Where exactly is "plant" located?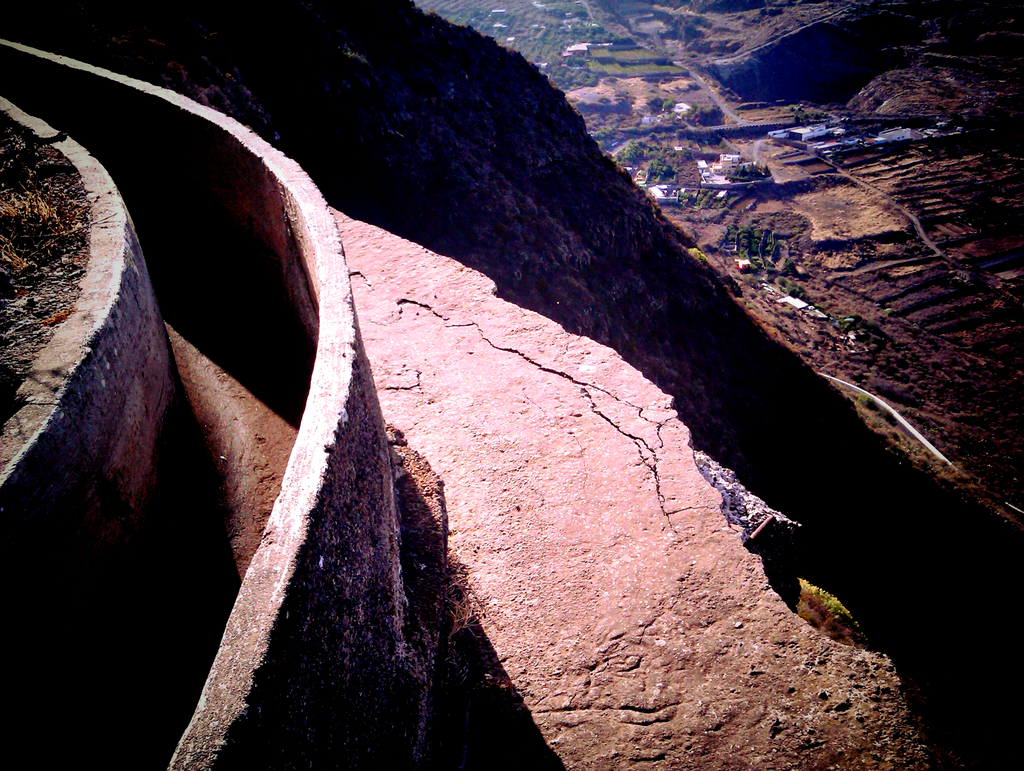
Its bounding box is detection(721, 220, 773, 270).
